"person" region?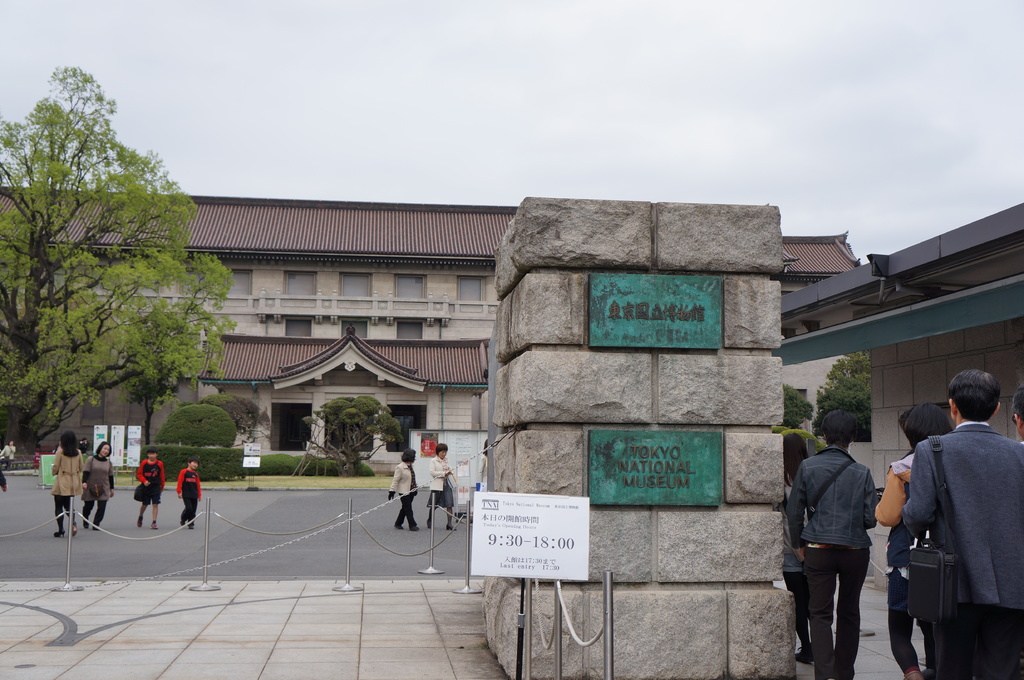
locate(783, 404, 877, 679)
